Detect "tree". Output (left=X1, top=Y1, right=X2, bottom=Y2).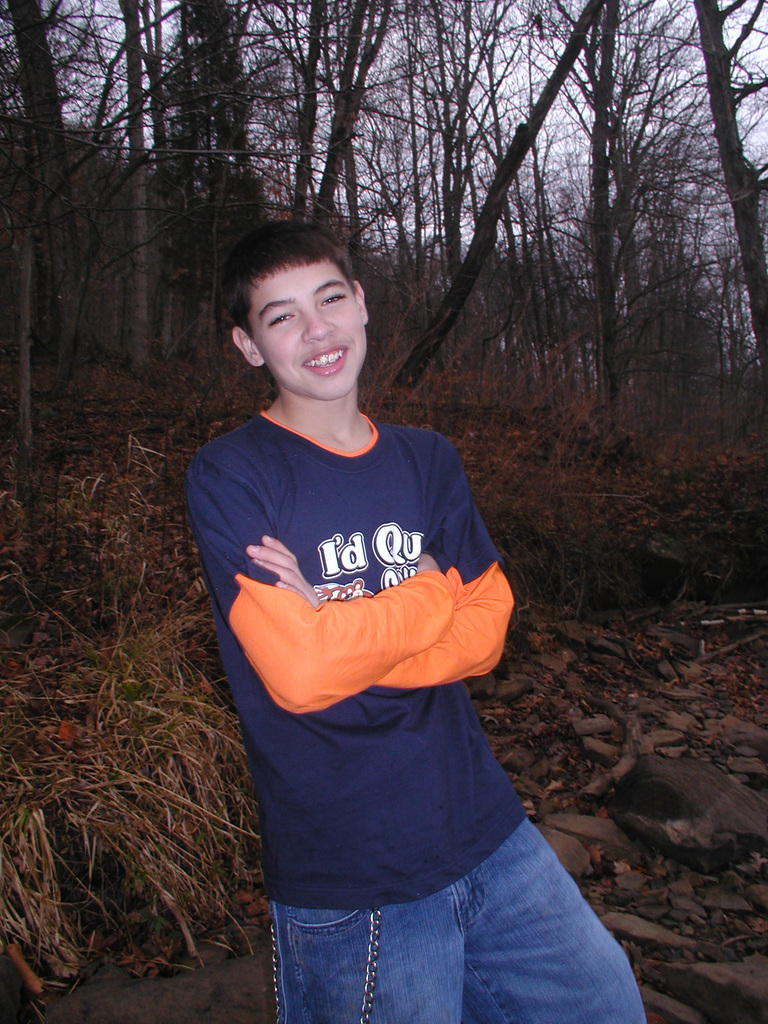
(left=0, top=0, right=141, bottom=412).
